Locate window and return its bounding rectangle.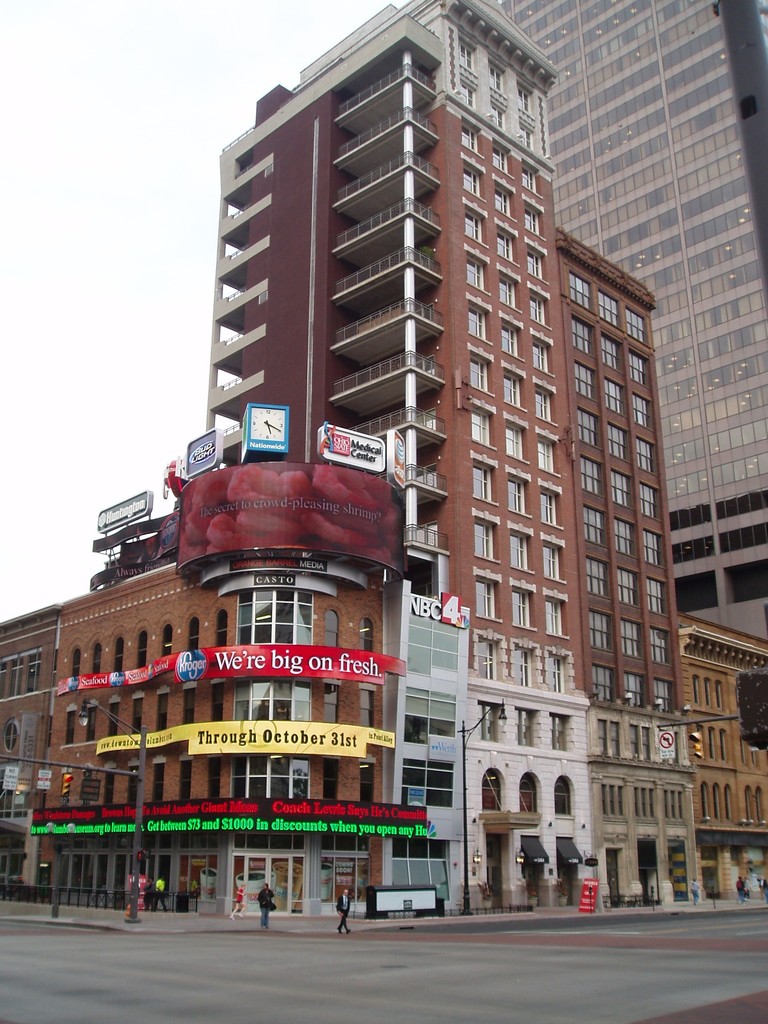
<bbox>595, 721, 611, 755</bbox>.
